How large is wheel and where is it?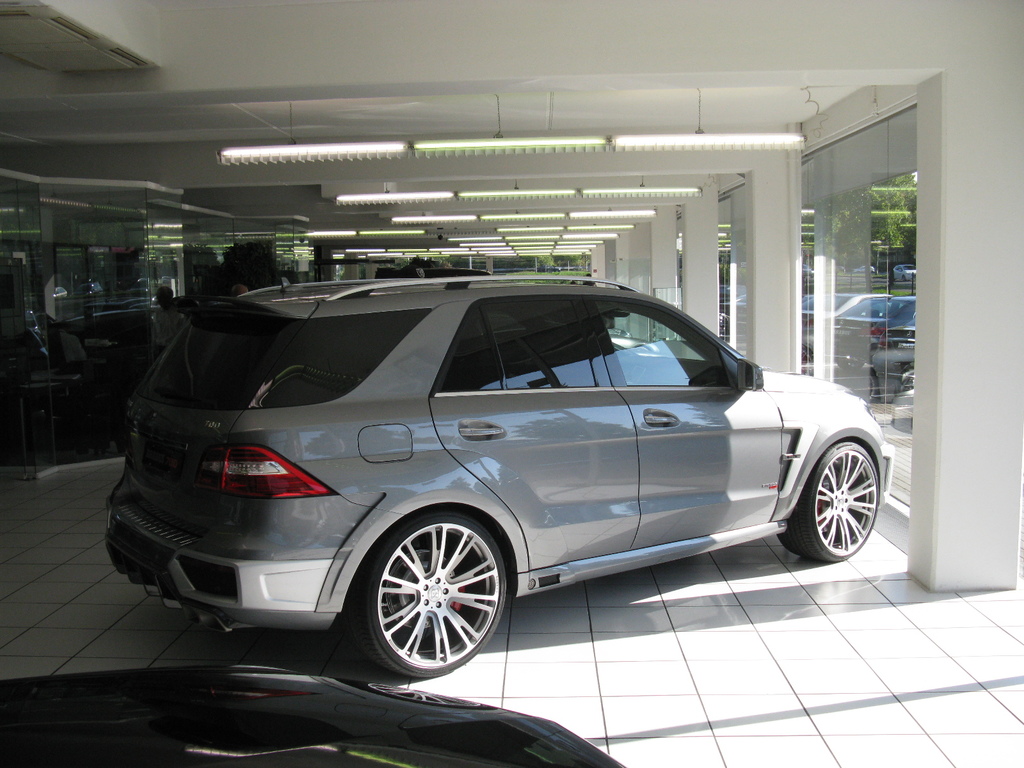
Bounding box: locate(775, 440, 884, 564).
